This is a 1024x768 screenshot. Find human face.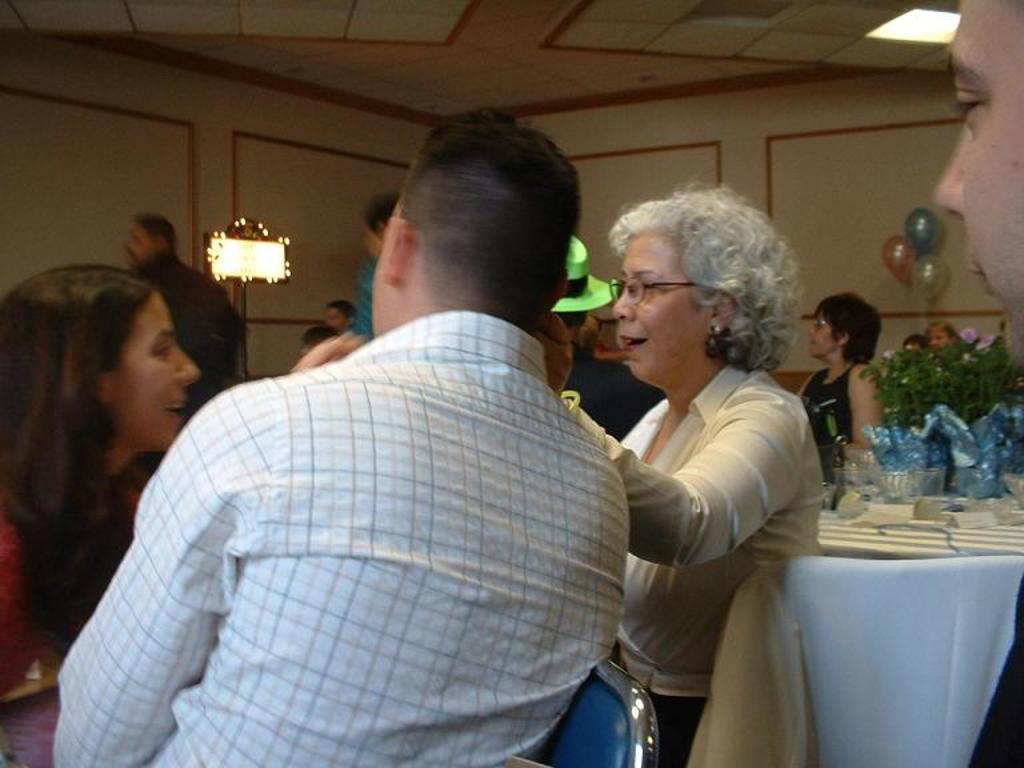
Bounding box: {"x1": 809, "y1": 312, "x2": 836, "y2": 355}.
